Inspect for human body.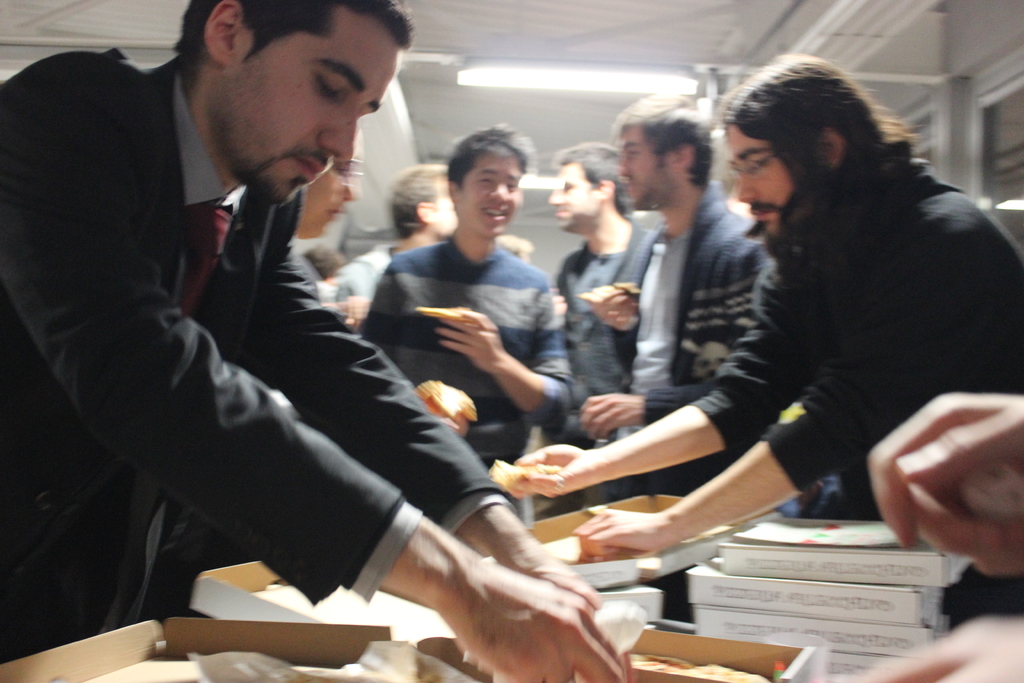
Inspection: BBox(60, 2, 598, 682).
